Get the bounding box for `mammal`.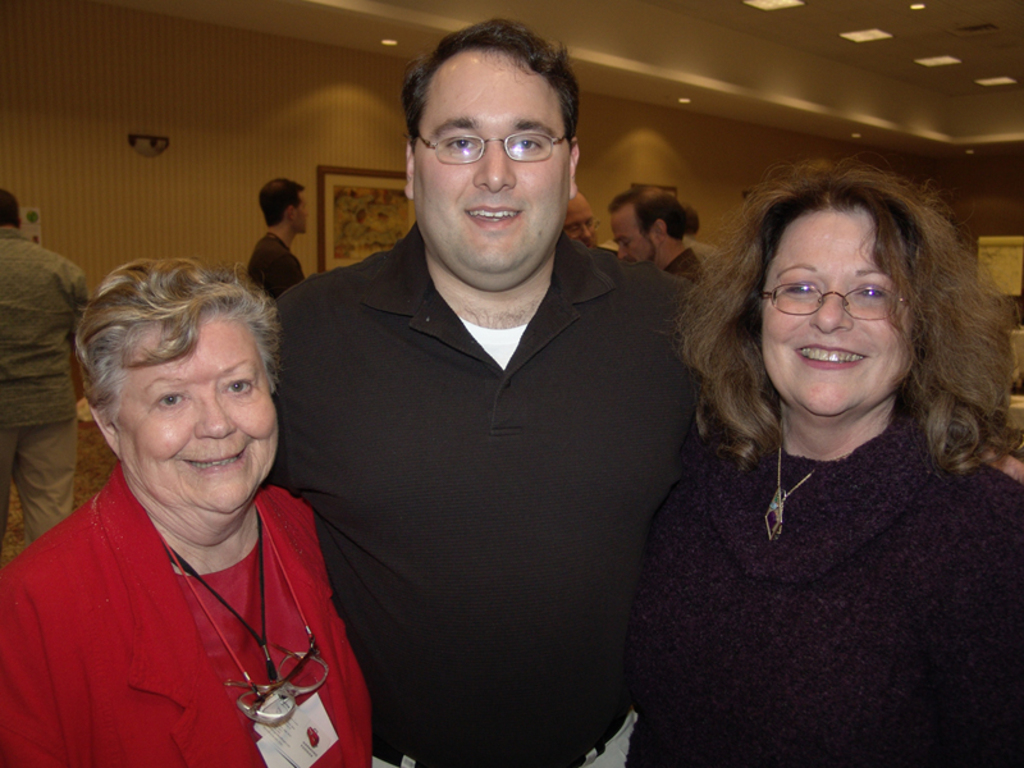
Rect(607, 186, 713, 287).
